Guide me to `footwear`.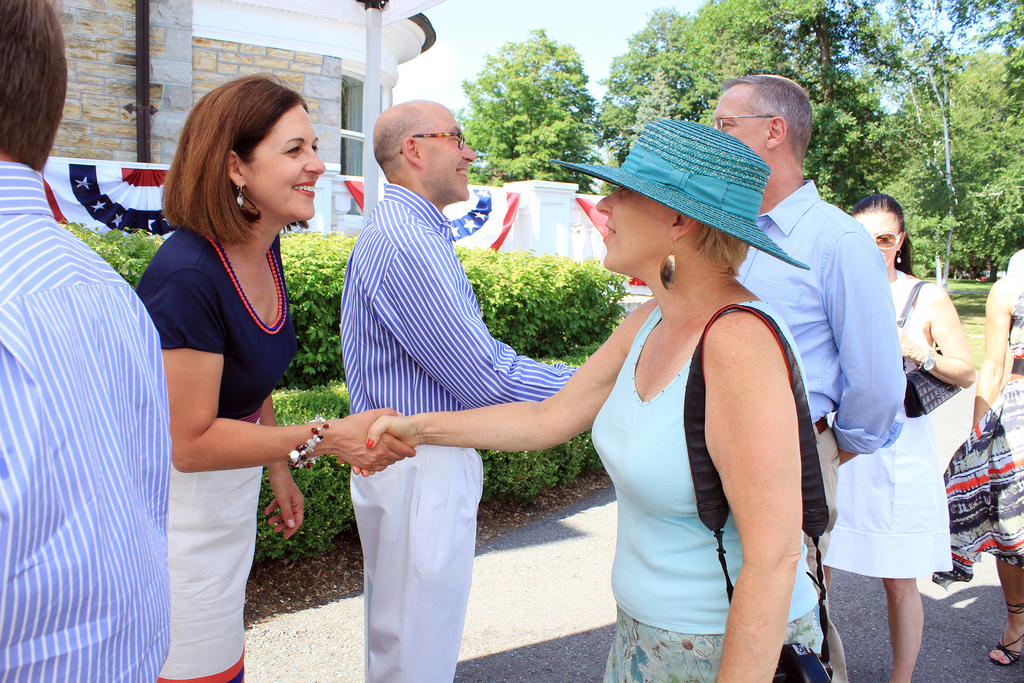
Guidance: <box>990,602,1023,670</box>.
